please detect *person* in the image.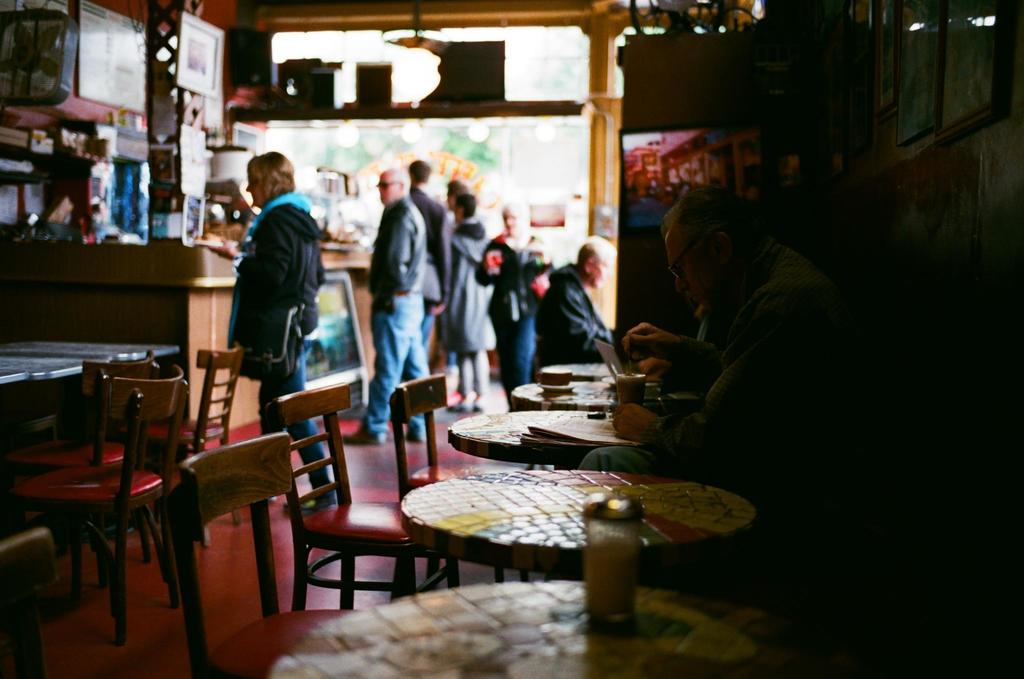
[536,231,616,376].
